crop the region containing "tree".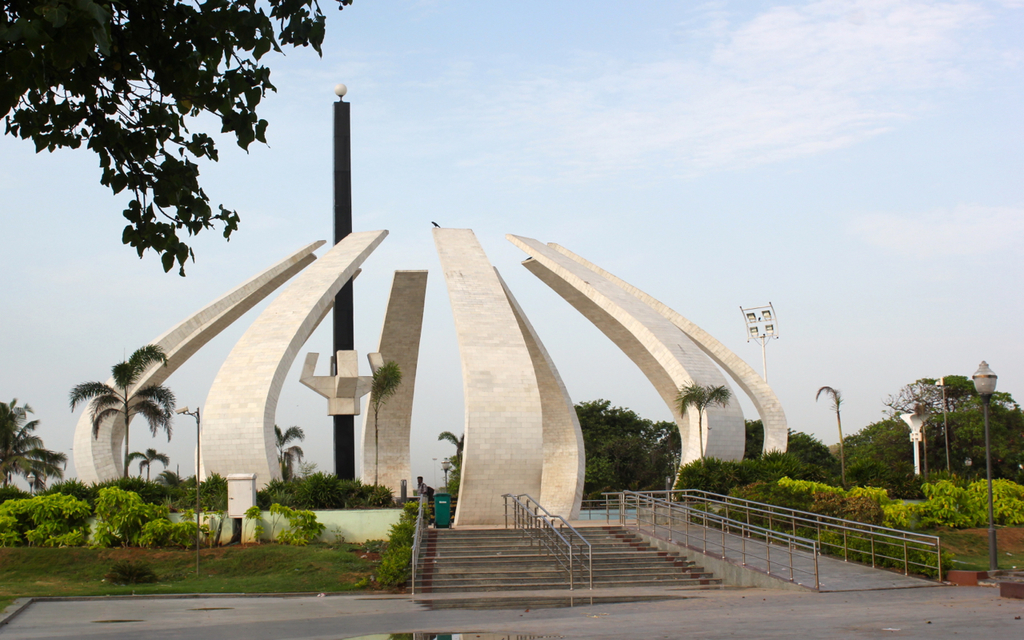
Crop region: BBox(674, 387, 734, 498).
